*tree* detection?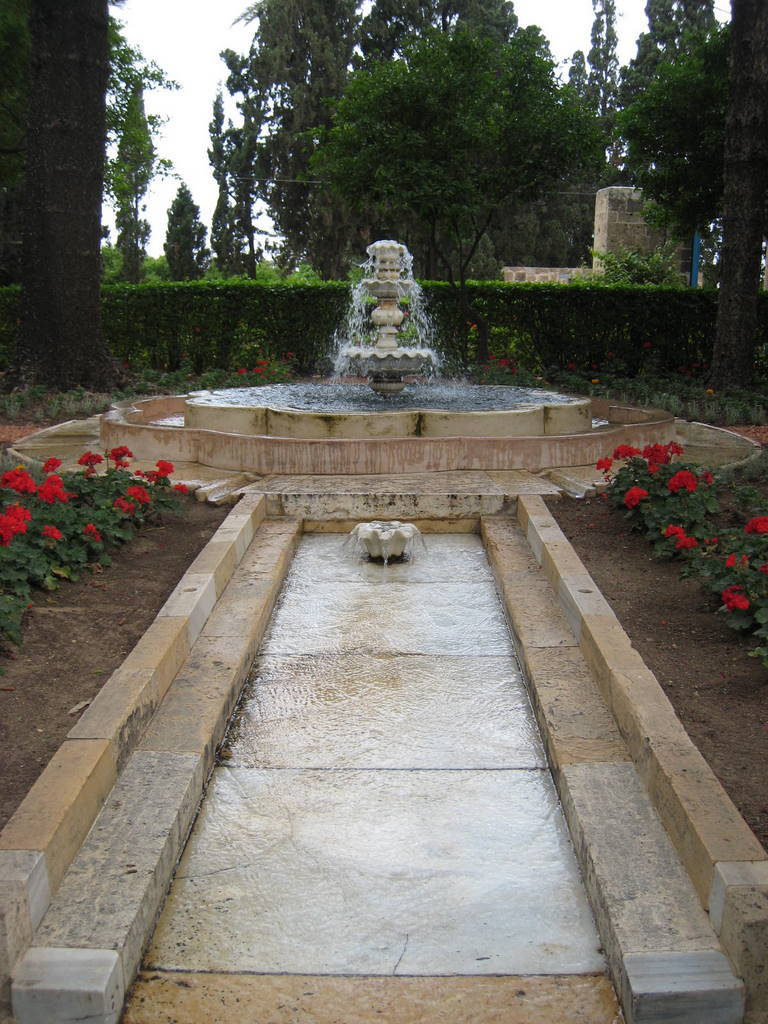
<bbox>165, 177, 213, 282</bbox>
